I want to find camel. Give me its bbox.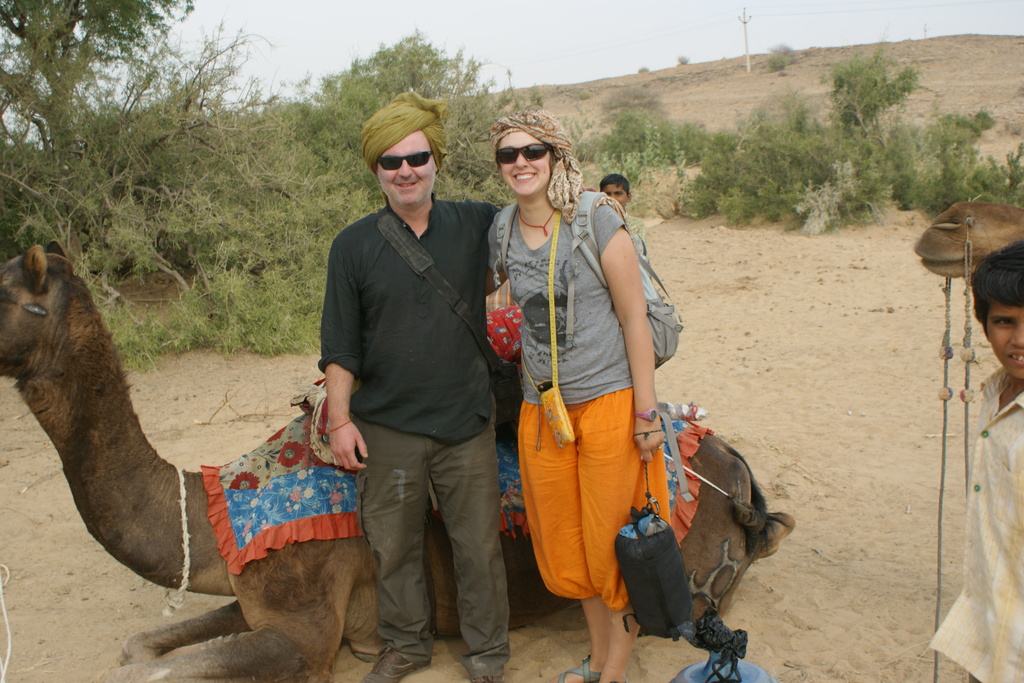
[left=0, top=243, right=795, bottom=682].
